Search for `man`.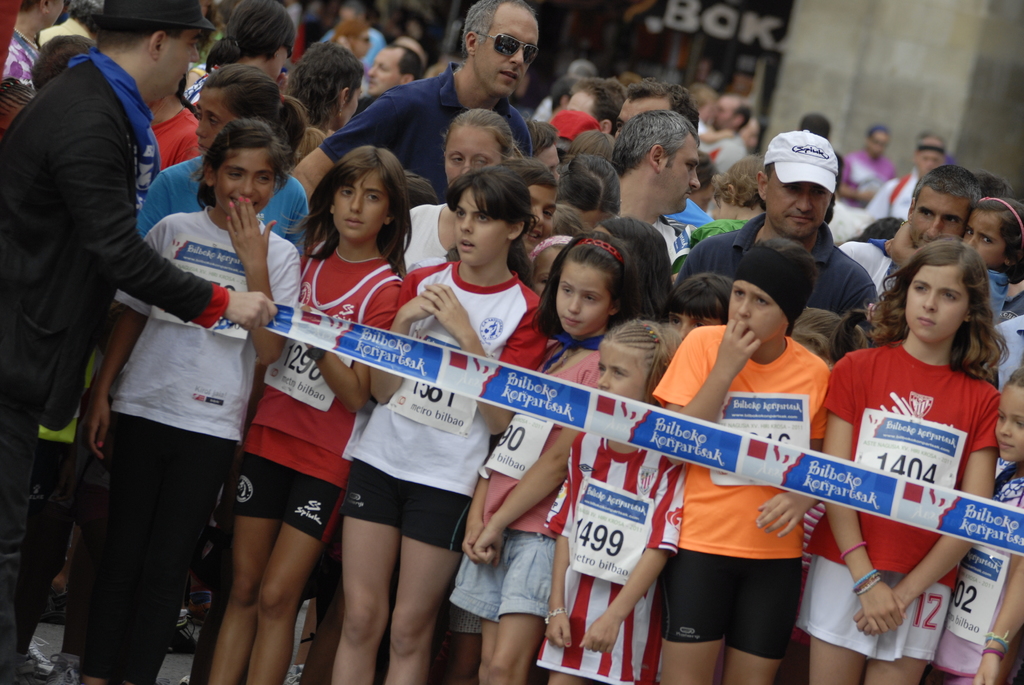
Found at Rect(18, 0, 257, 671).
